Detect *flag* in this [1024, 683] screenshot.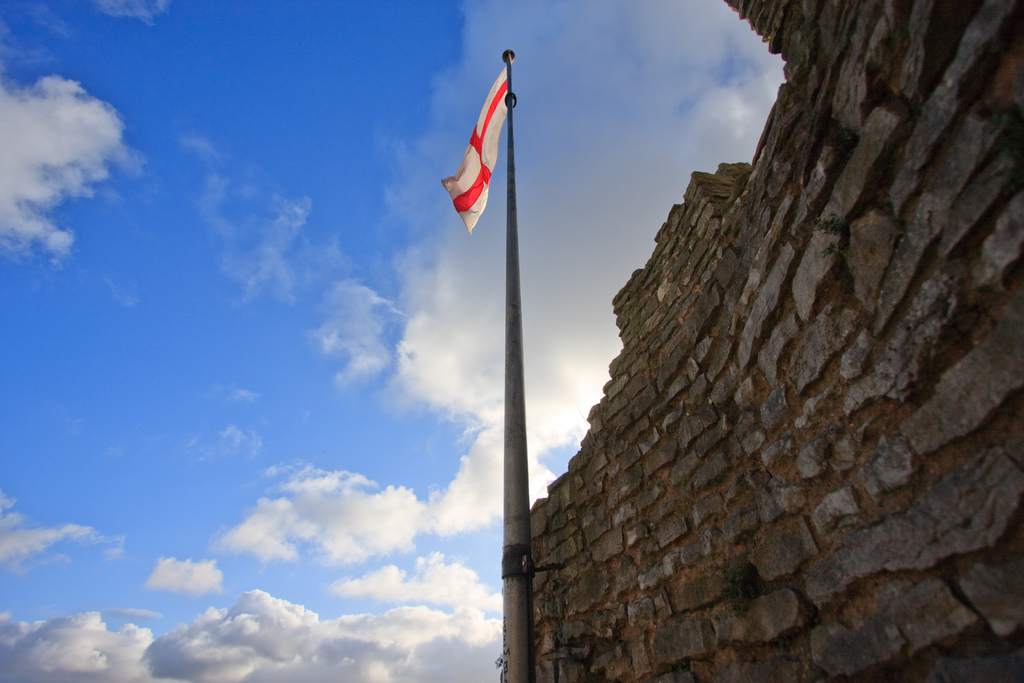
Detection: (438, 52, 518, 256).
